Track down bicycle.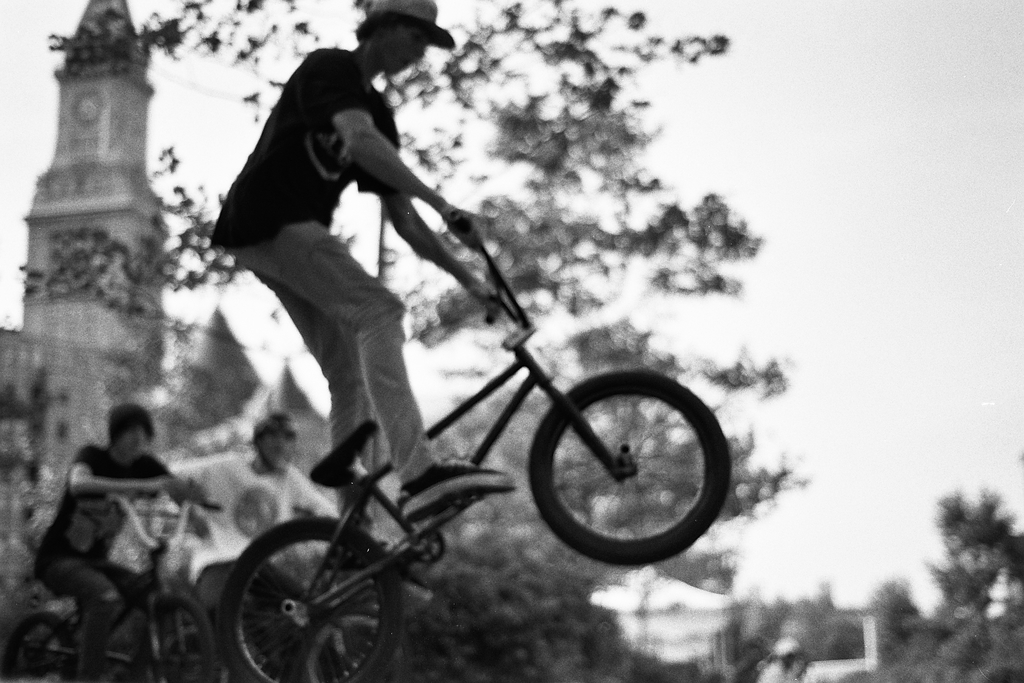
Tracked to <bbox>142, 529, 407, 682</bbox>.
